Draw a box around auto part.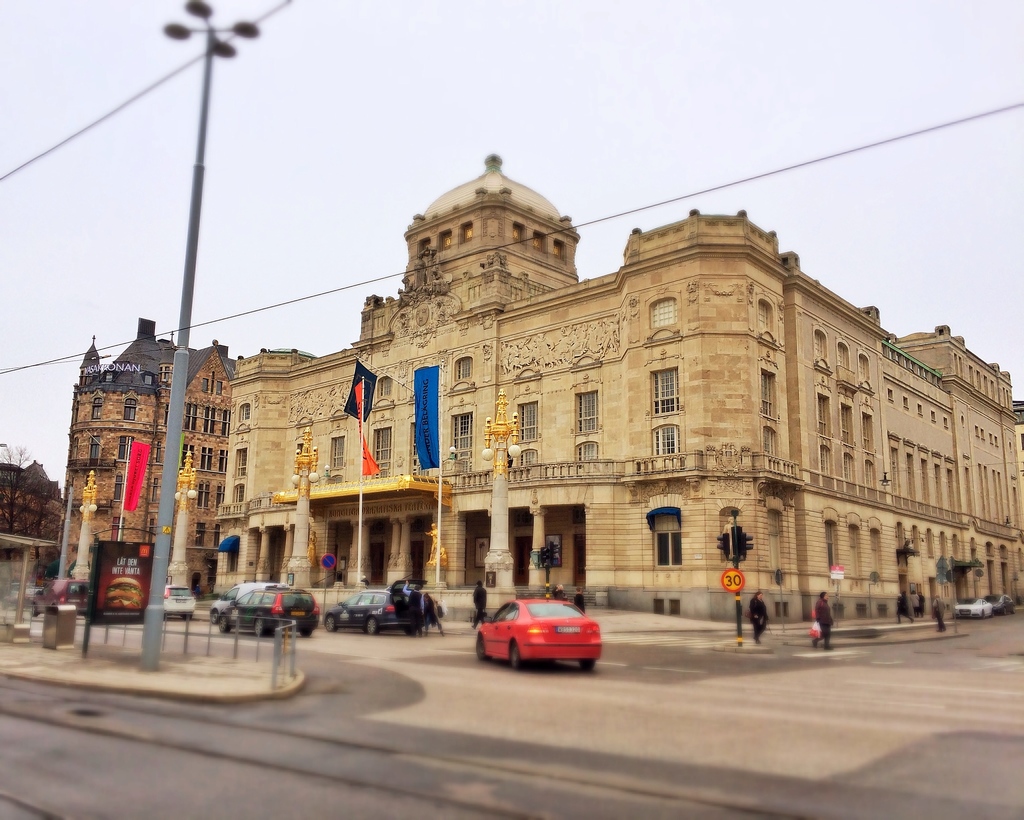
bbox=[344, 572, 445, 632].
